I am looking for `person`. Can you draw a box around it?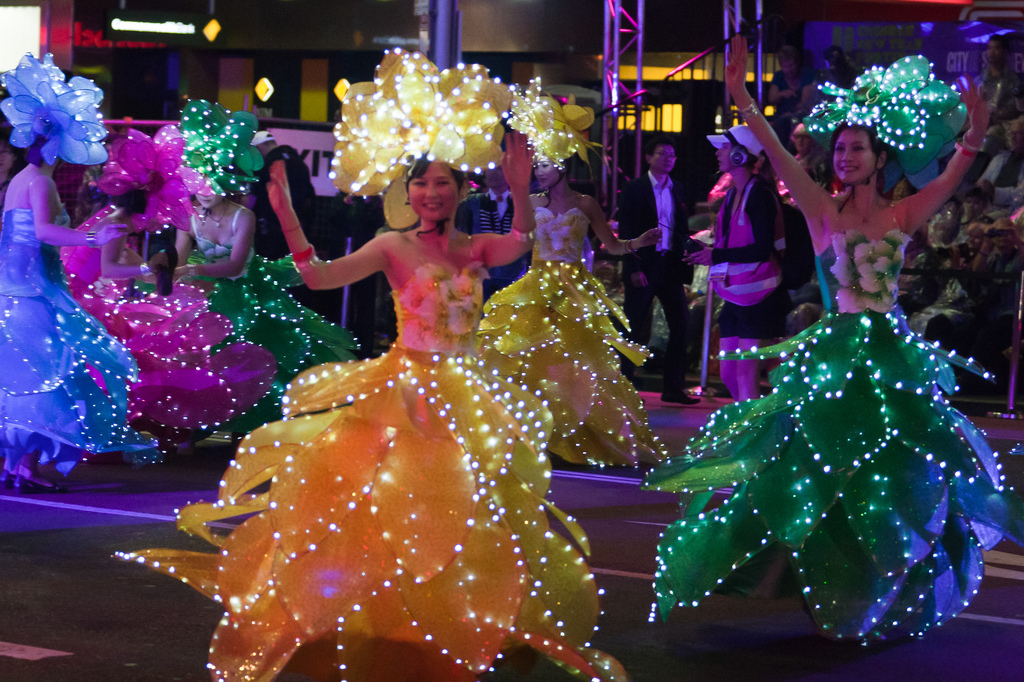
Sure, the bounding box is select_region(0, 51, 141, 498).
